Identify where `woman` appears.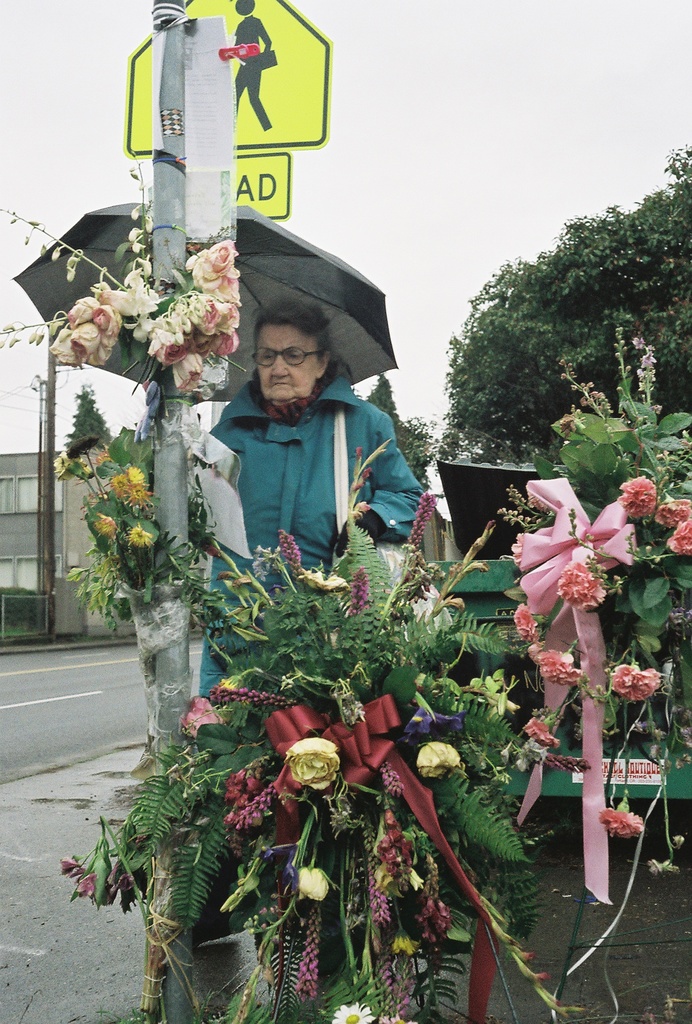
Appears at BBox(171, 303, 395, 858).
